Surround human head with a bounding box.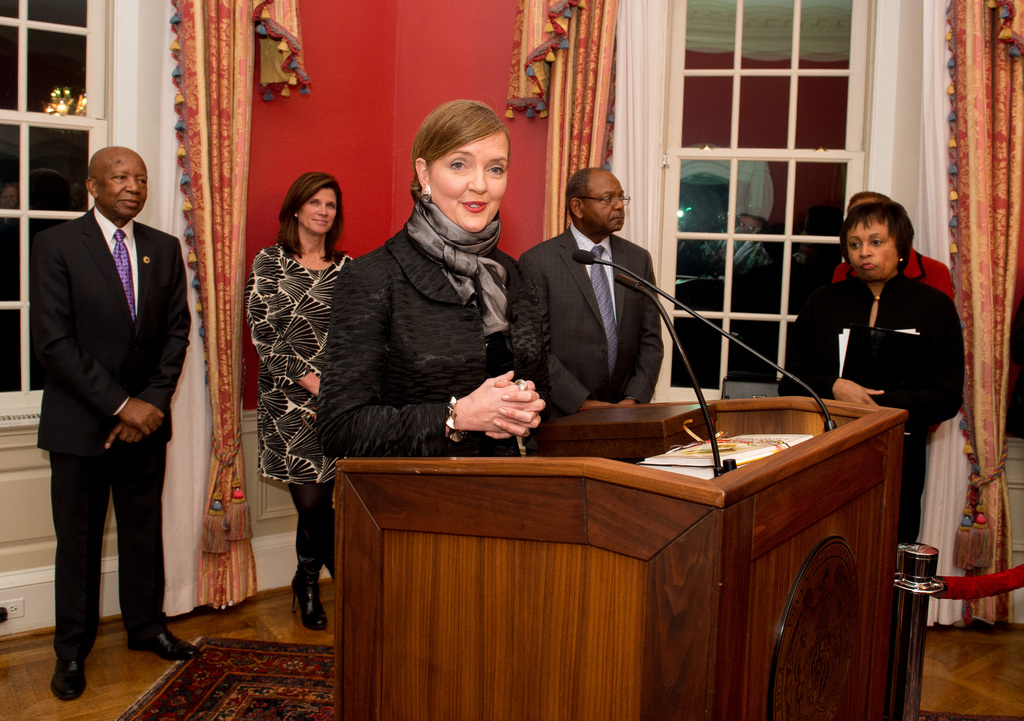
565, 163, 635, 232.
